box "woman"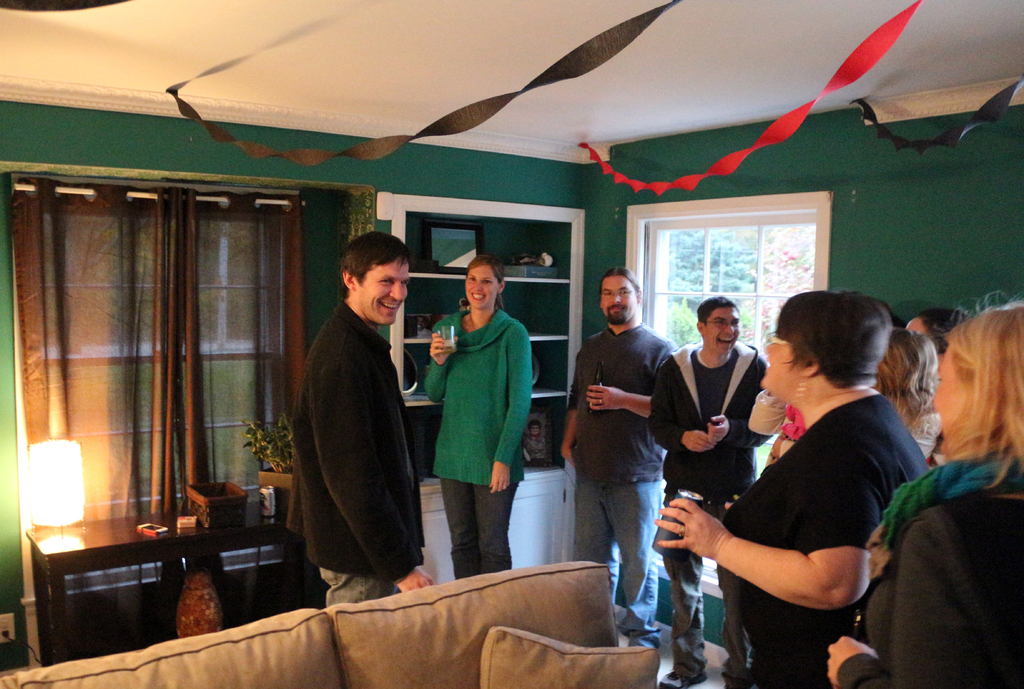
(left=871, top=328, right=945, bottom=457)
